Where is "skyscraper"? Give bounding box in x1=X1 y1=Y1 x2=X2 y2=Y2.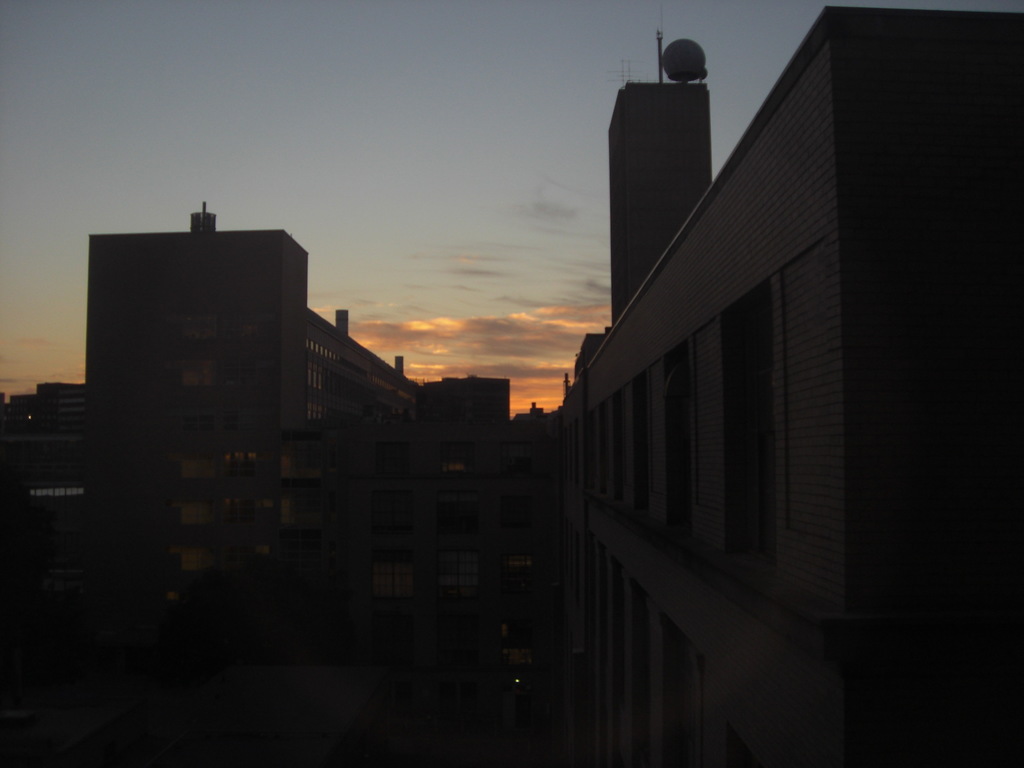
x1=39 y1=379 x2=84 y2=441.
